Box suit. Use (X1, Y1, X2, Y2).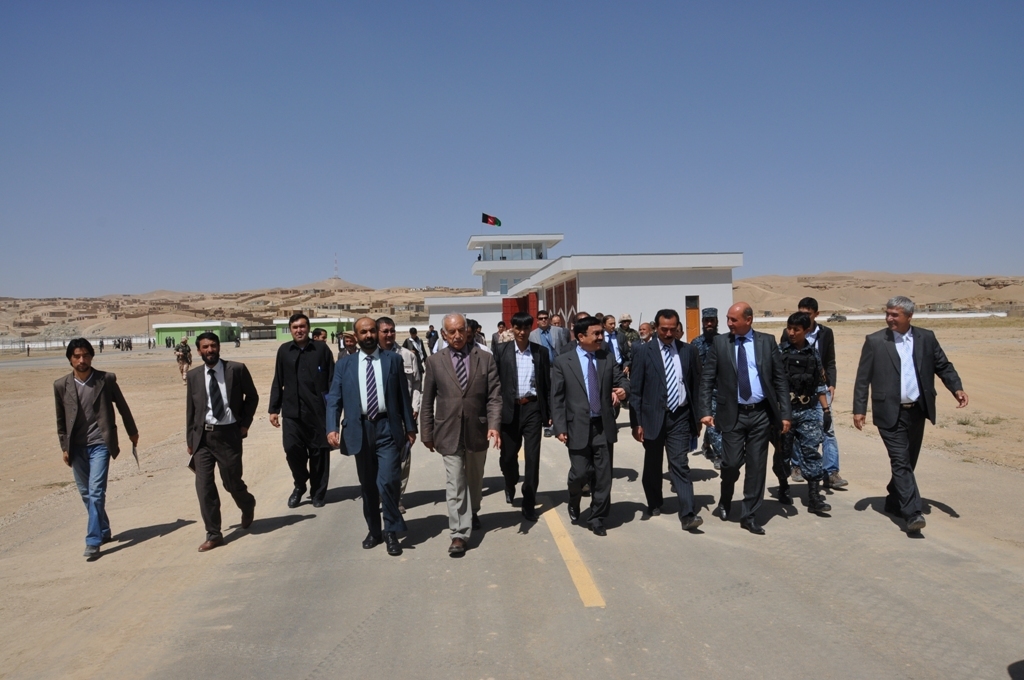
(700, 329, 791, 523).
